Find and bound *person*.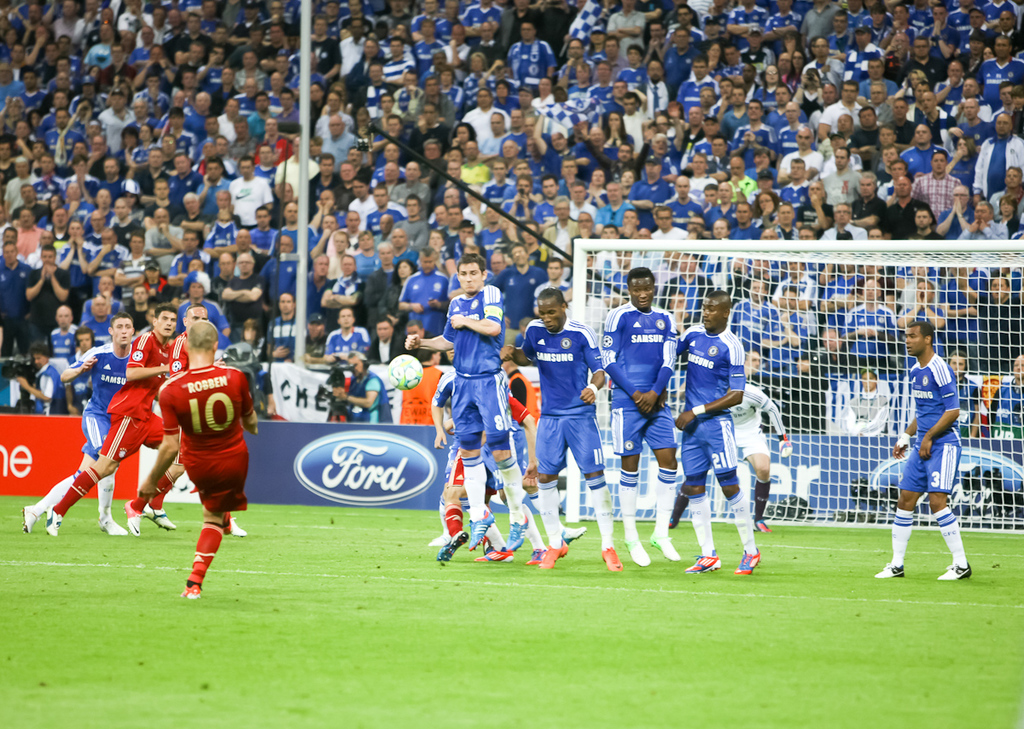
Bound: detection(319, 5, 339, 33).
